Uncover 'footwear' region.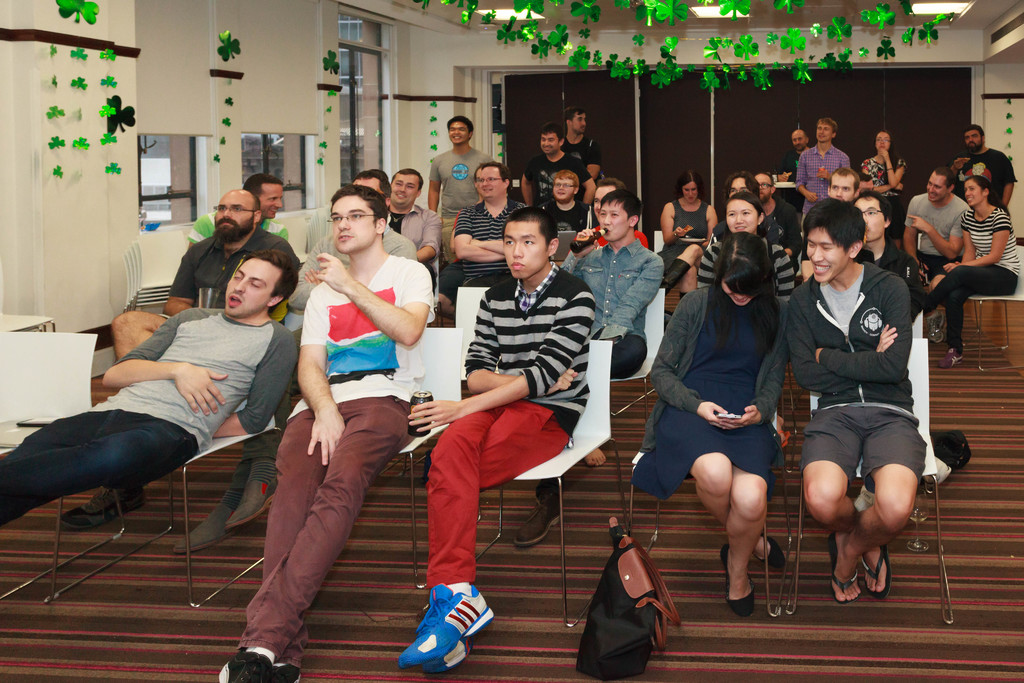
Uncovered: <region>56, 493, 150, 523</region>.
